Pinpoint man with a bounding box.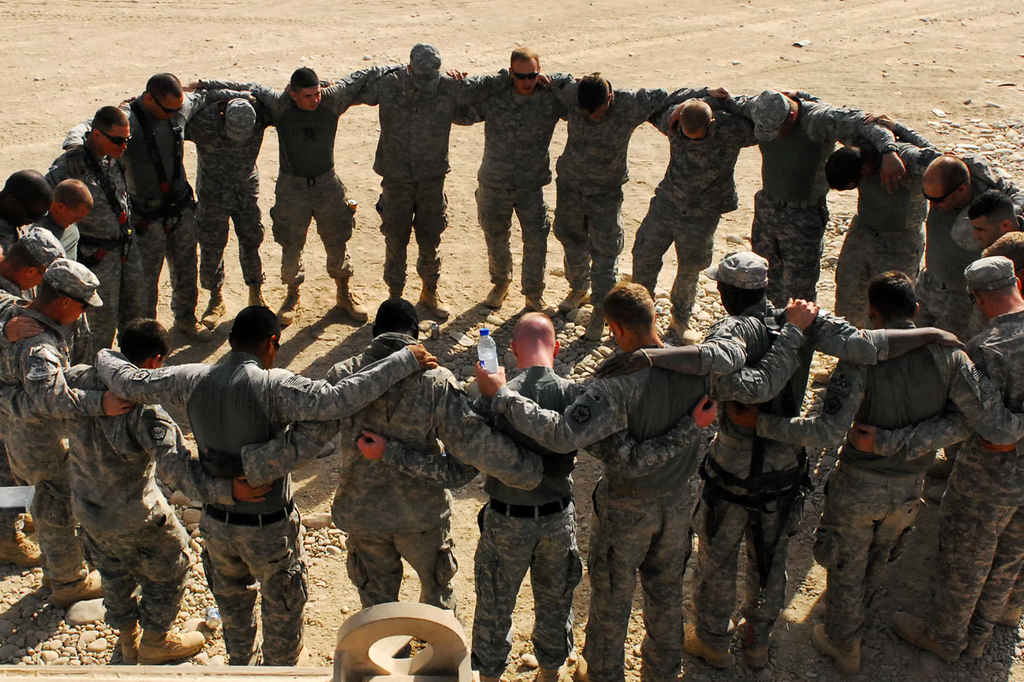
868:112:1023:336.
